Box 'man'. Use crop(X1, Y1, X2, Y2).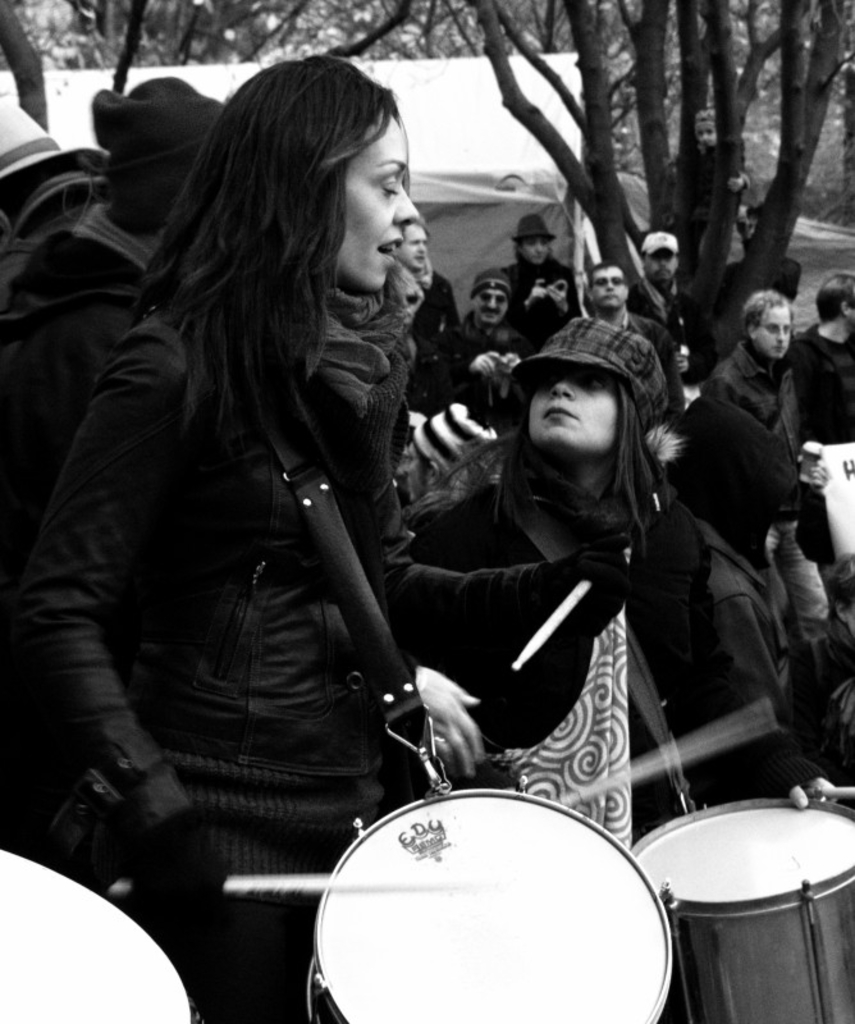
crop(692, 274, 840, 602).
